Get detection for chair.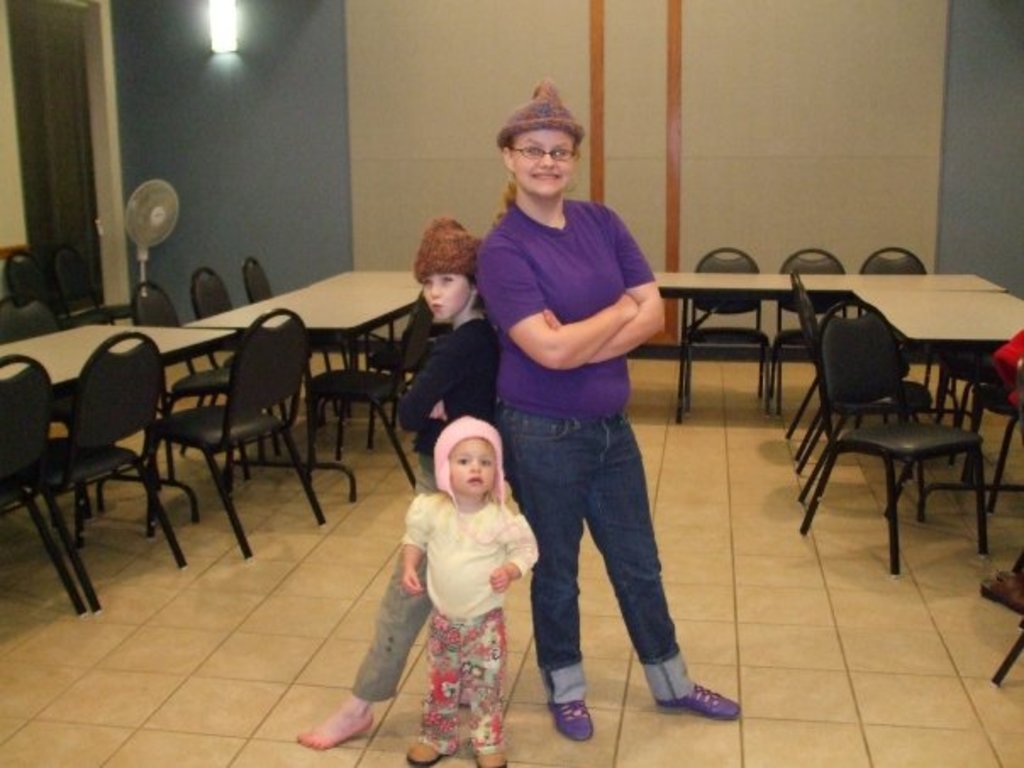
Detection: rect(0, 349, 80, 610).
